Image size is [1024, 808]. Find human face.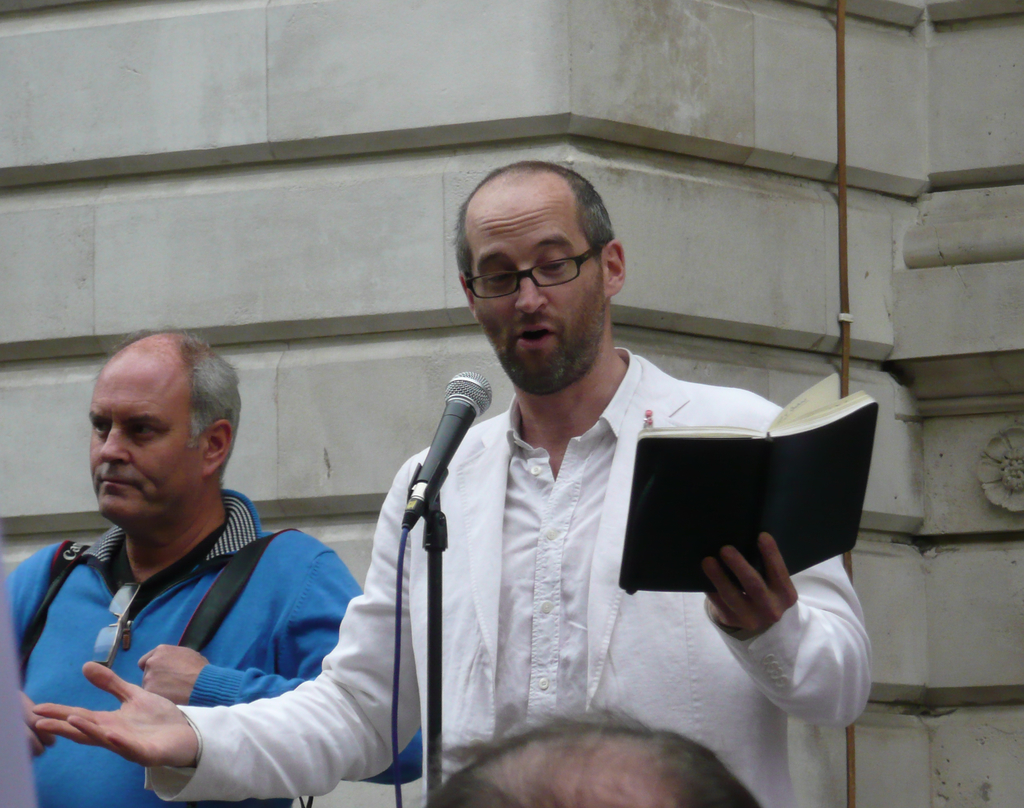
x1=473 y1=184 x2=604 y2=398.
